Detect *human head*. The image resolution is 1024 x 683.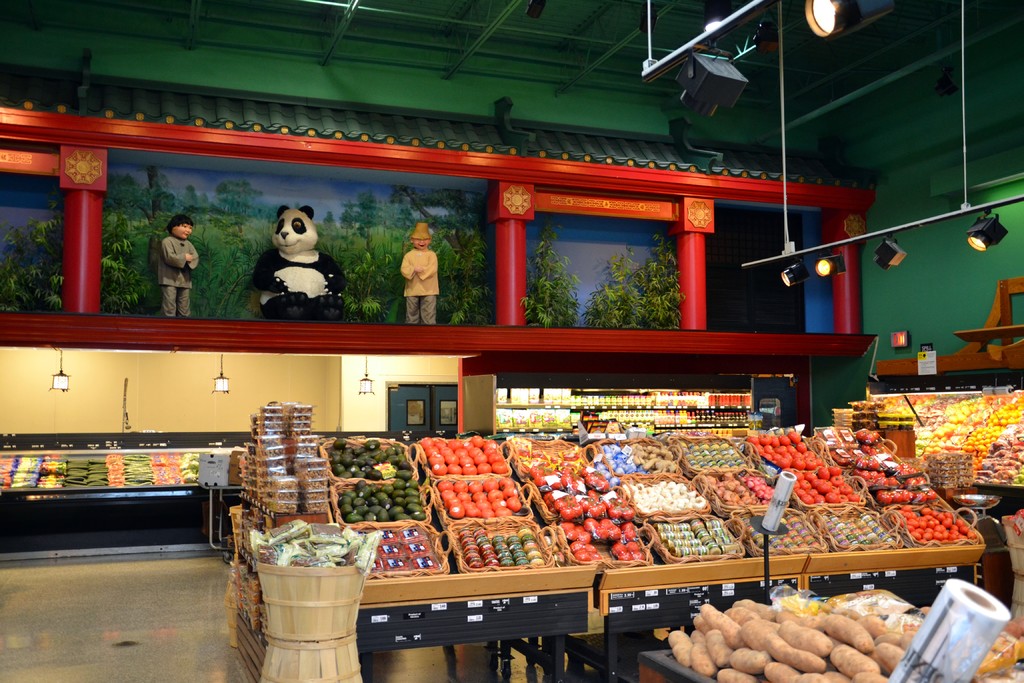
260 199 322 268.
